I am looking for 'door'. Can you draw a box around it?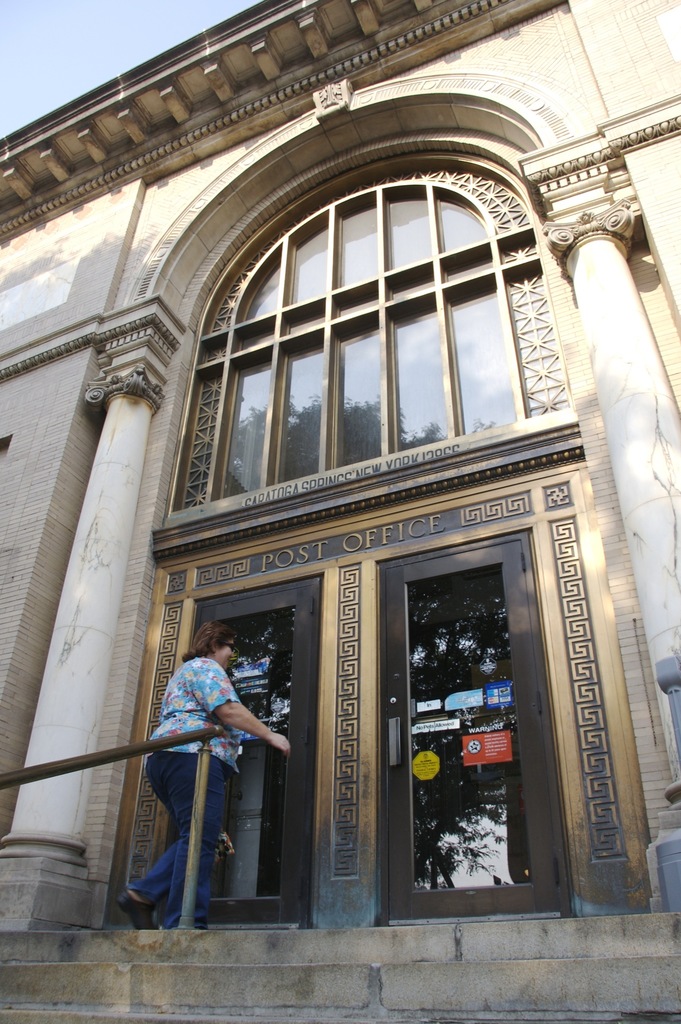
Sure, the bounding box is (171,496,524,939).
